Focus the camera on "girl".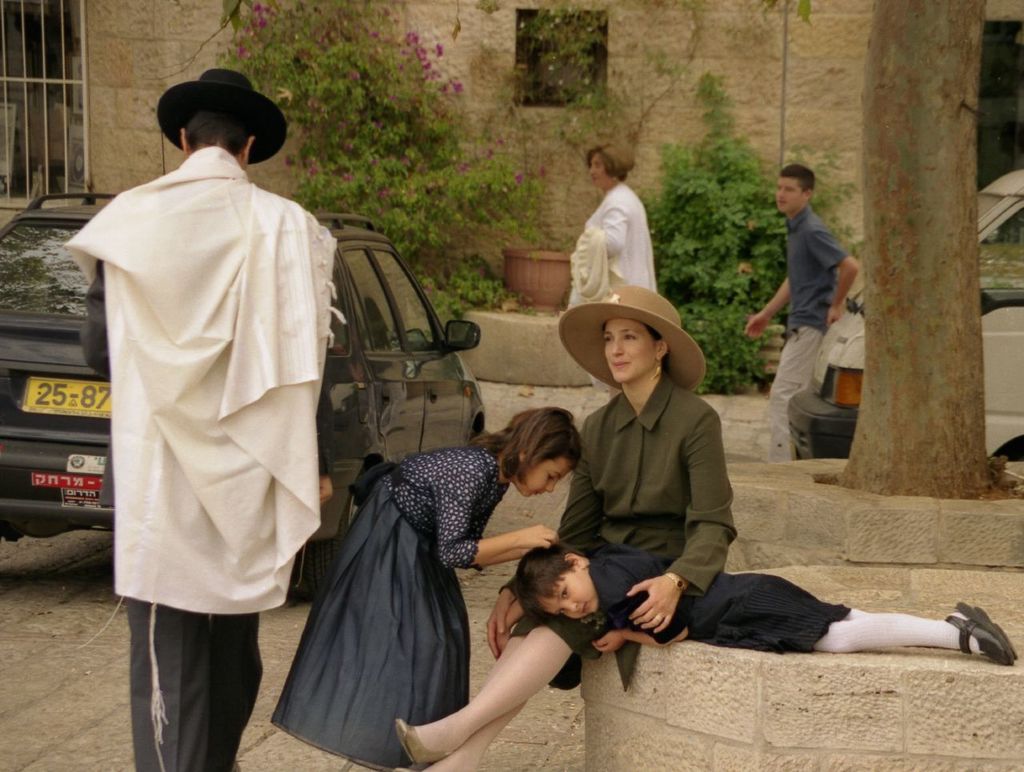
Focus region: l=510, t=548, r=1022, b=667.
